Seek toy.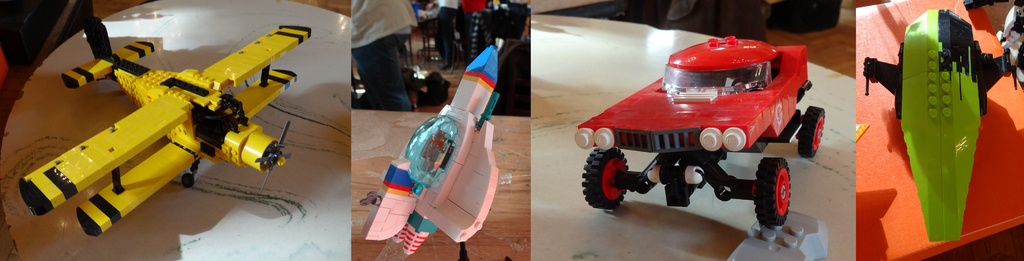
BBox(368, 42, 499, 260).
